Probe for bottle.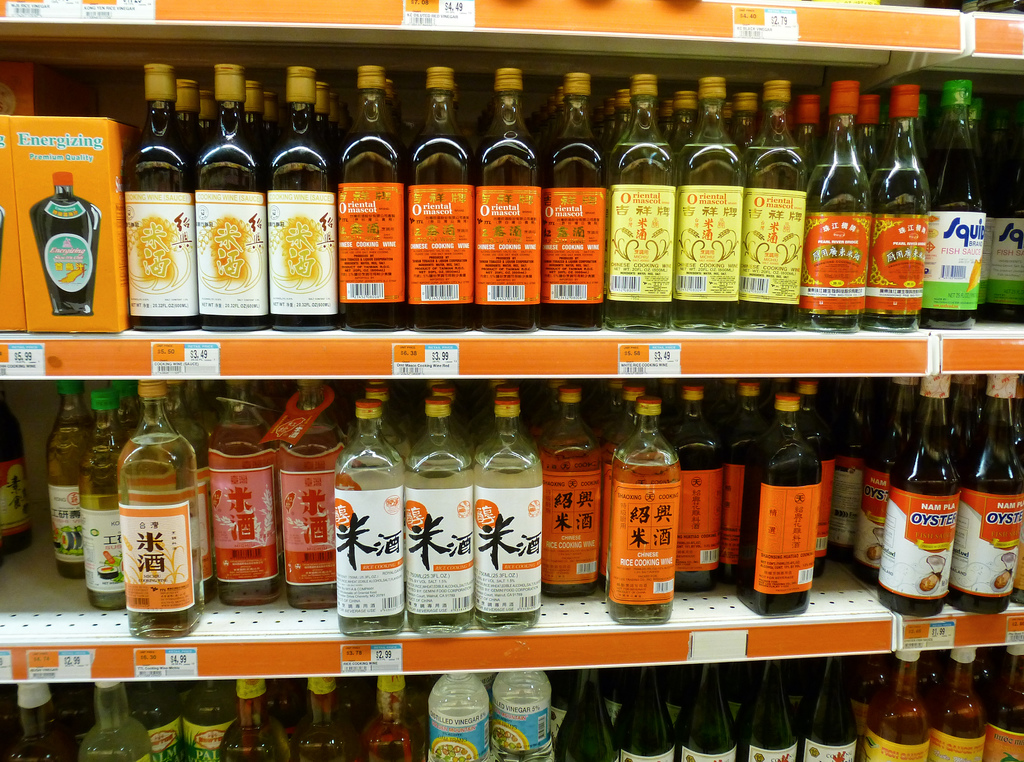
Probe result: {"x1": 162, "y1": 378, "x2": 225, "y2": 603}.
